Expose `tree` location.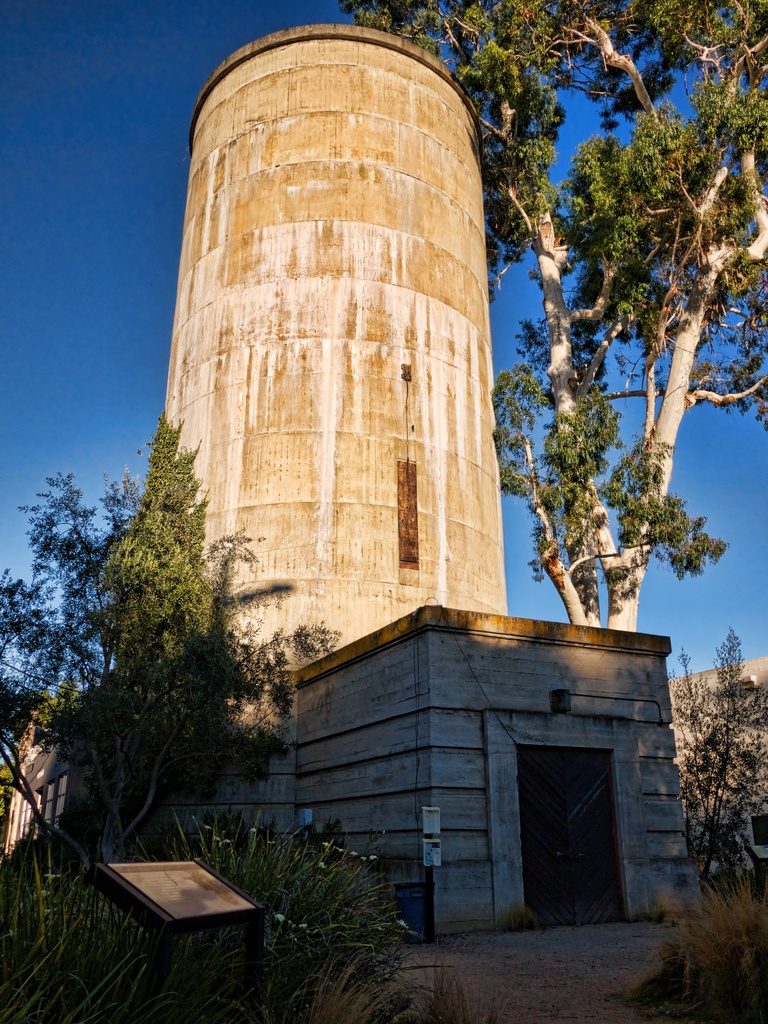
Exposed at 28,419,300,895.
